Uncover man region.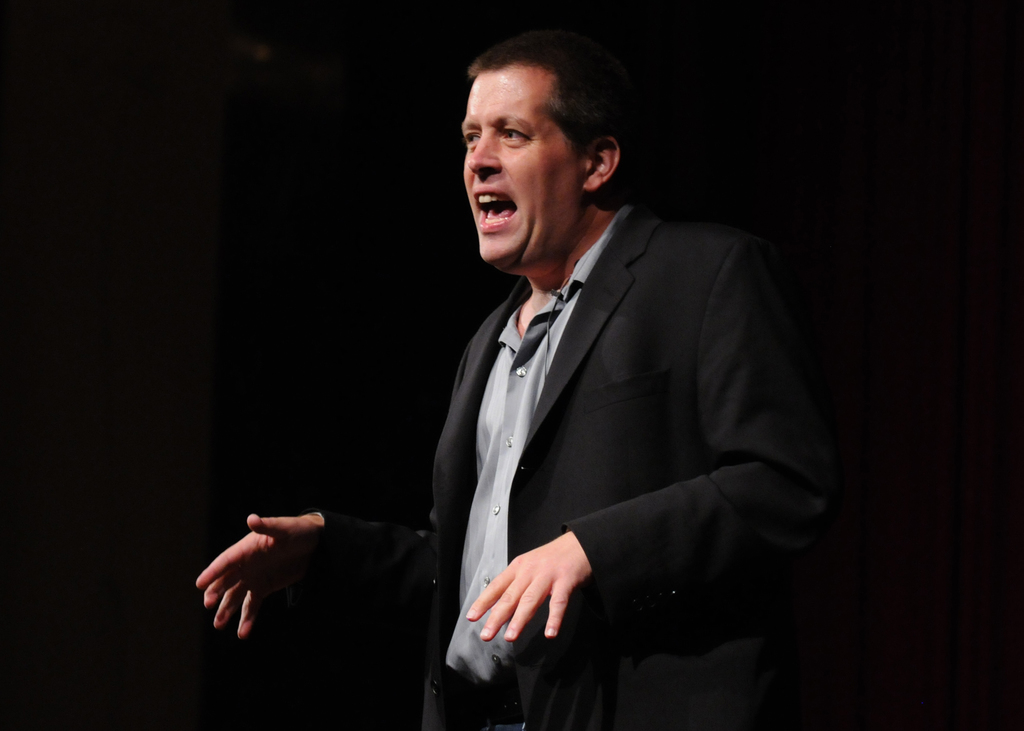
Uncovered: 194, 28, 827, 730.
